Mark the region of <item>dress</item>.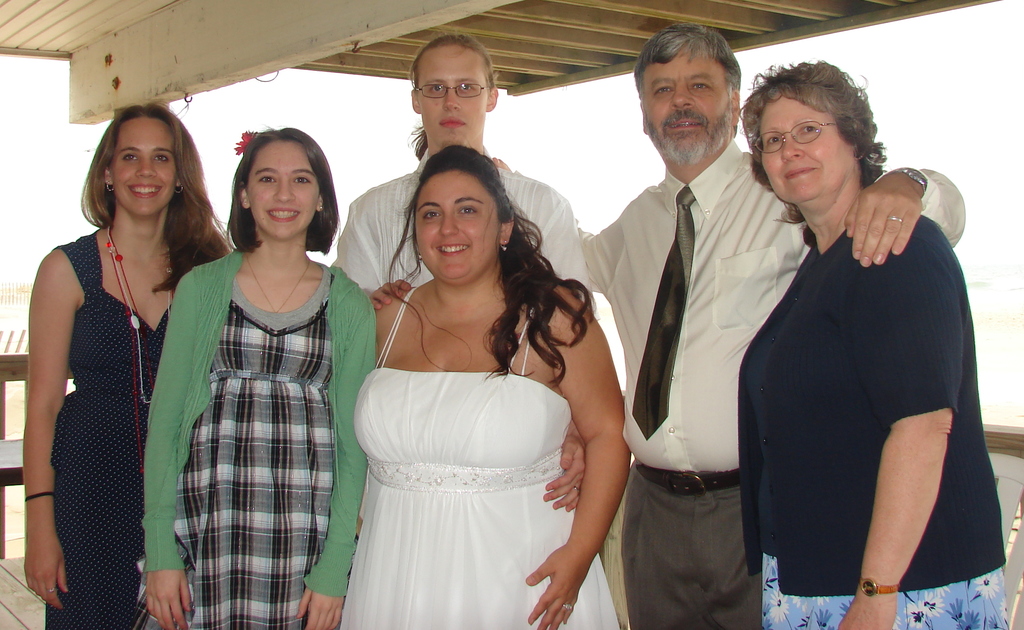
Region: (left=43, top=229, right=177, bottom=629).
